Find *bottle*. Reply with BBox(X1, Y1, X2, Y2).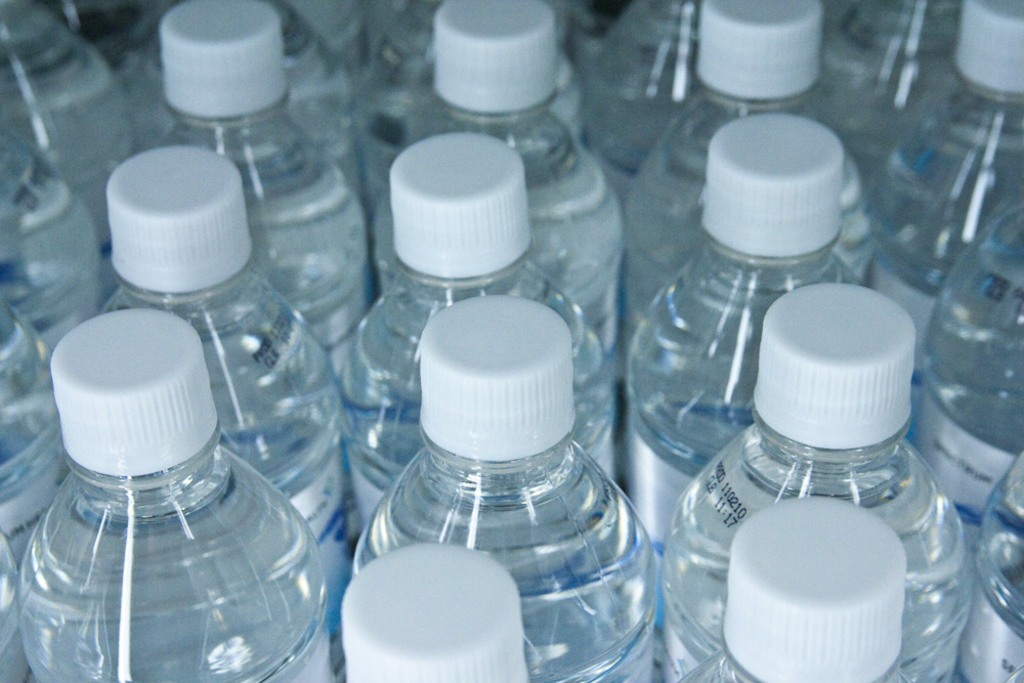
BBox(130, 0, 381, 362).
